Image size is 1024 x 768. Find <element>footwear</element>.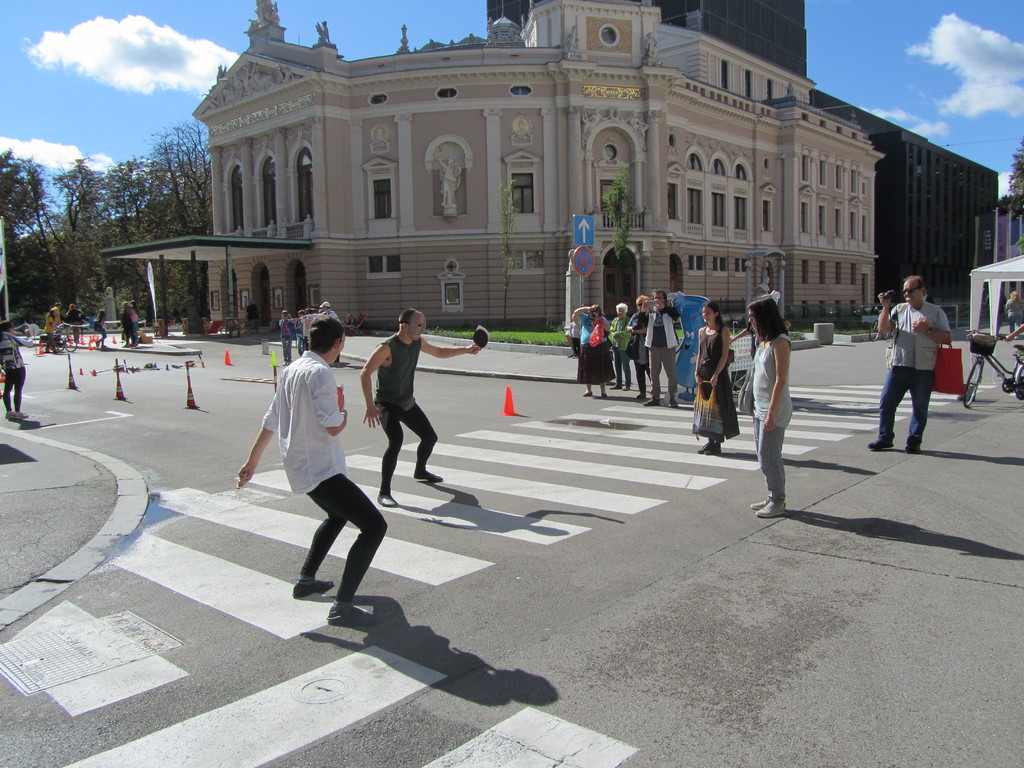
[292, 573, 335, 599].
